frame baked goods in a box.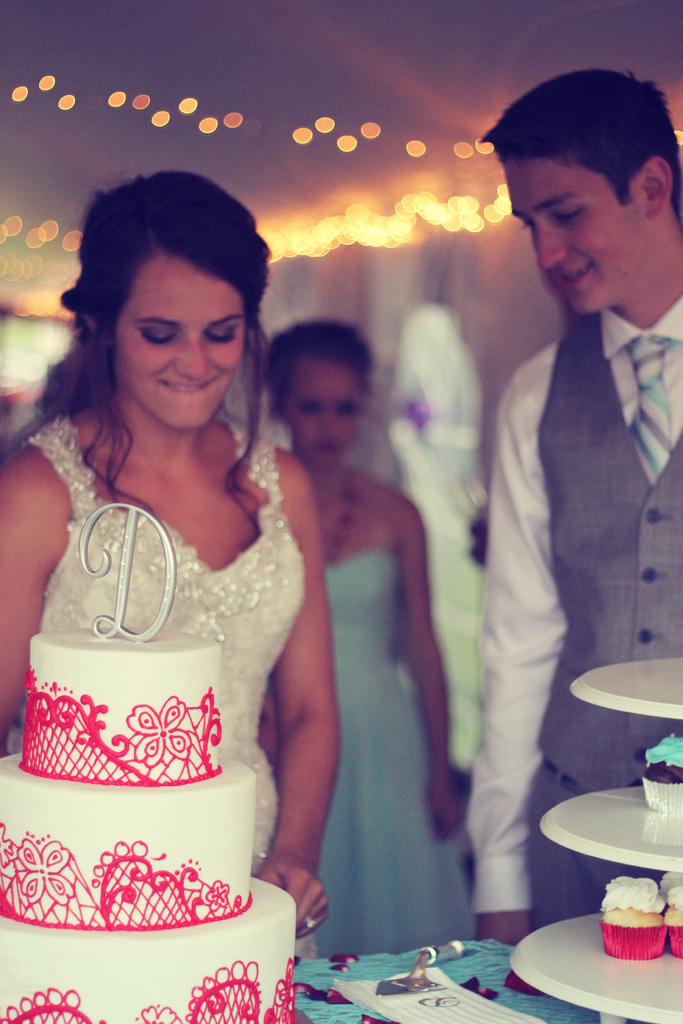
bbox(12, 622, 293, 991).
